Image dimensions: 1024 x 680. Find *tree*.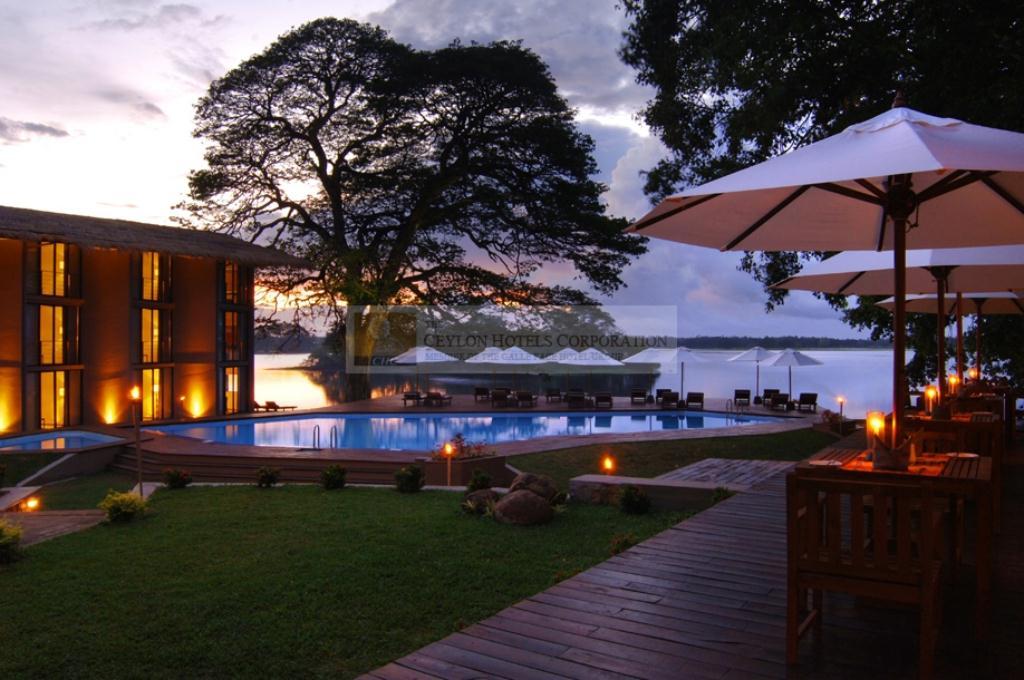
610, 0, 1023, 407.
